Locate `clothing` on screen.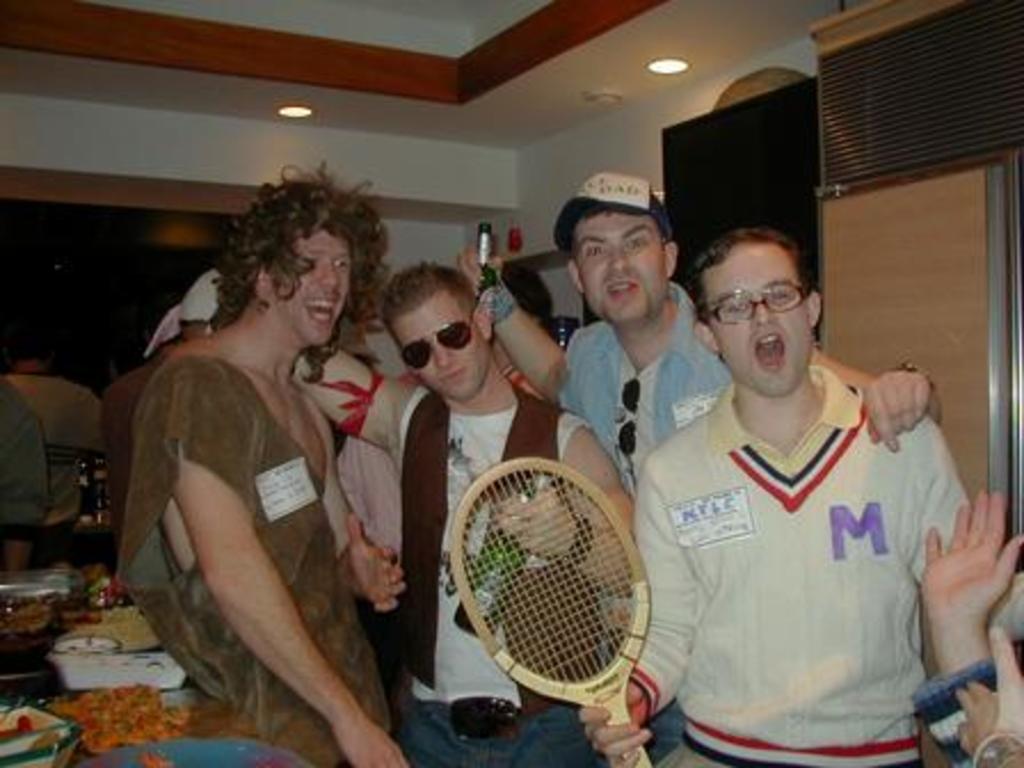
On screen at l=0, t=375, r=62, b=535.
